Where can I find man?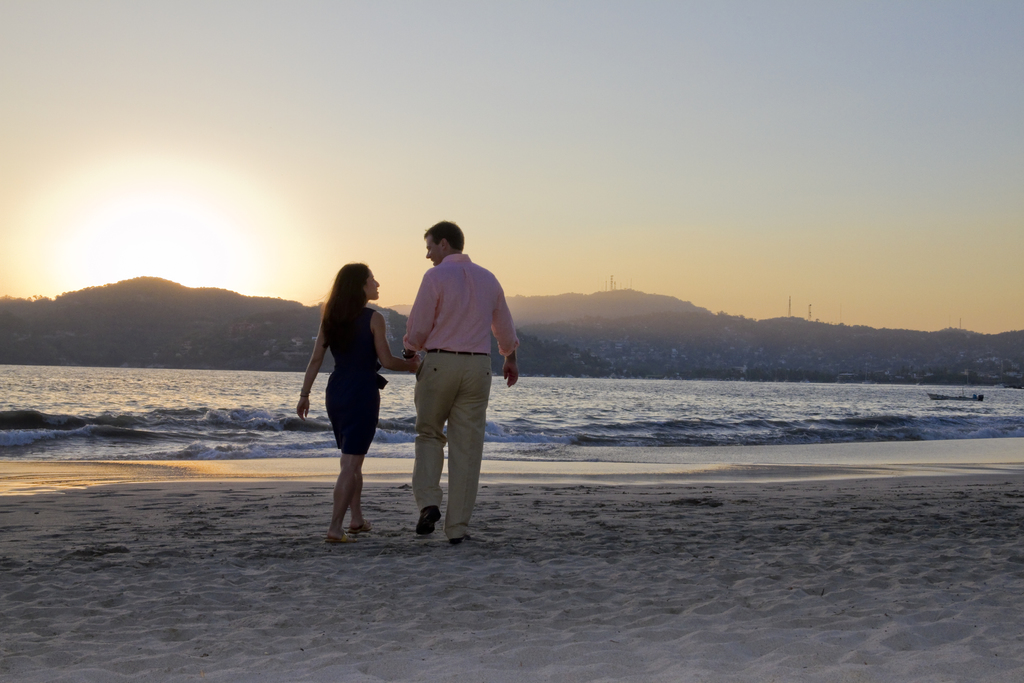
You can find it at left=392, top=222, right=511, bottom=548.
